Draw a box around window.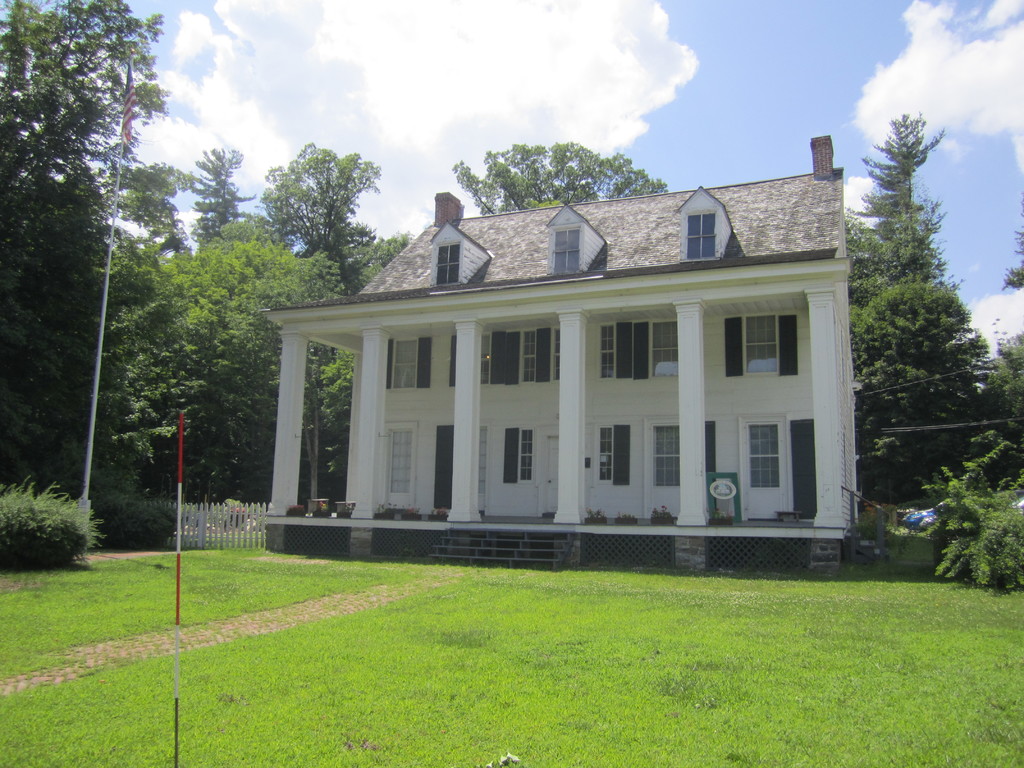
391,337,419,391.
